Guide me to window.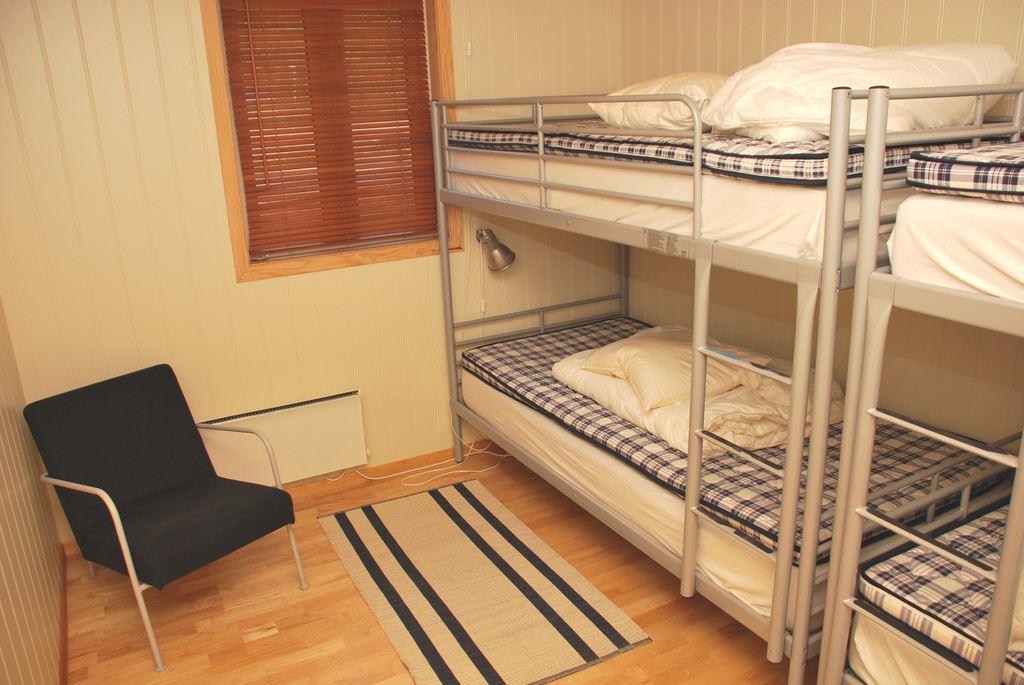
Guidance: box(220, 6, 466, 287).
